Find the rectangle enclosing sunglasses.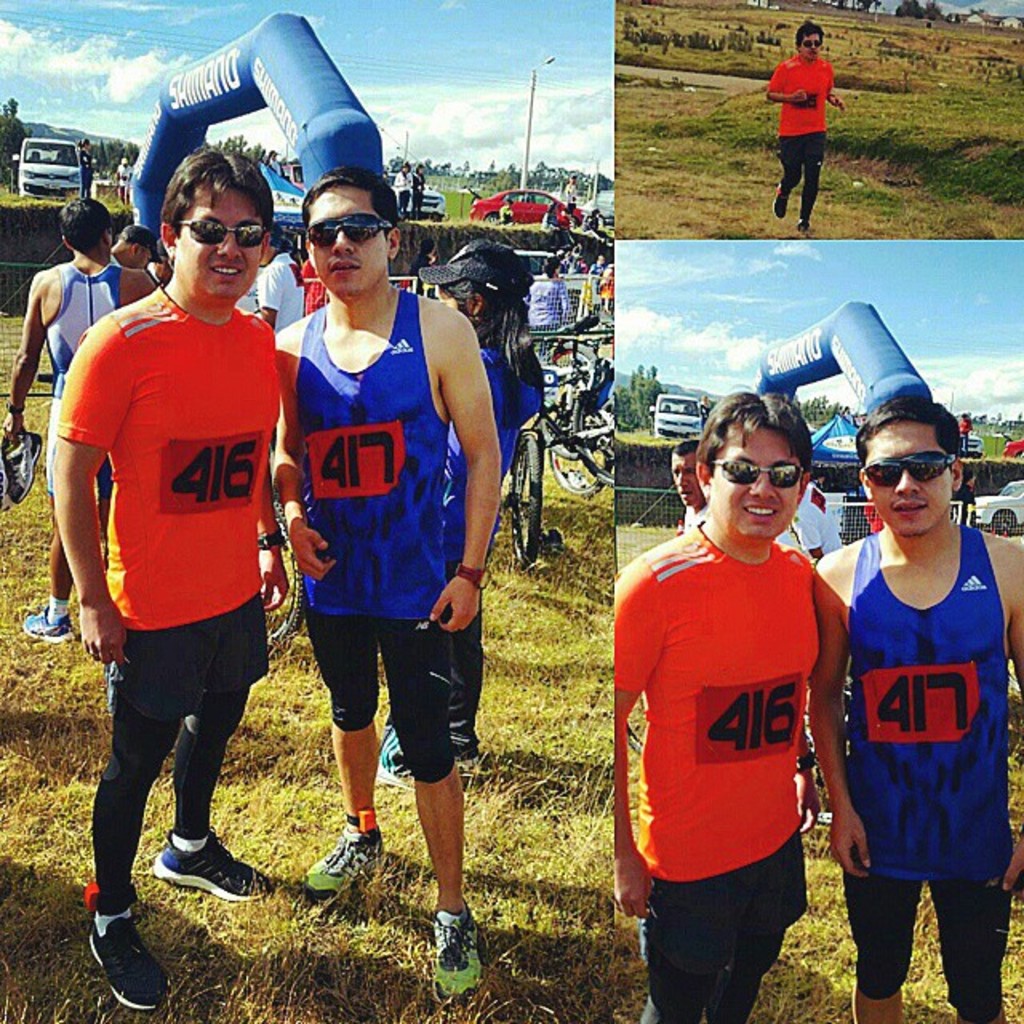
bbox=(802, 40, 824, 46).
